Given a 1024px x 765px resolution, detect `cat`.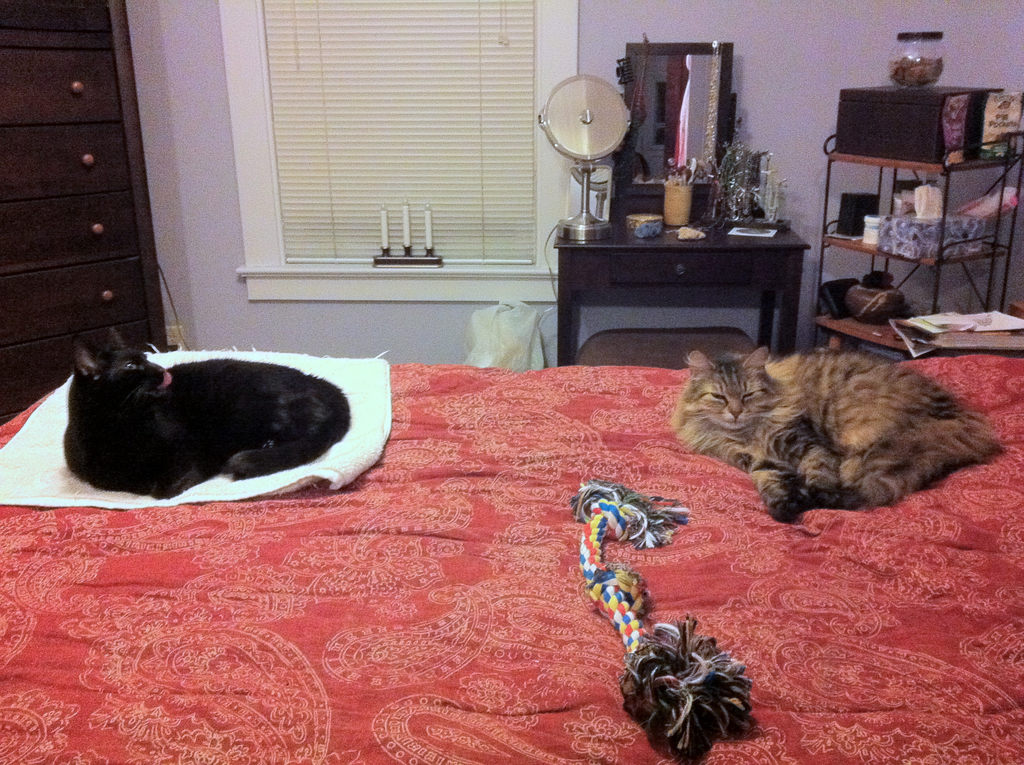
69,319,355,504.
